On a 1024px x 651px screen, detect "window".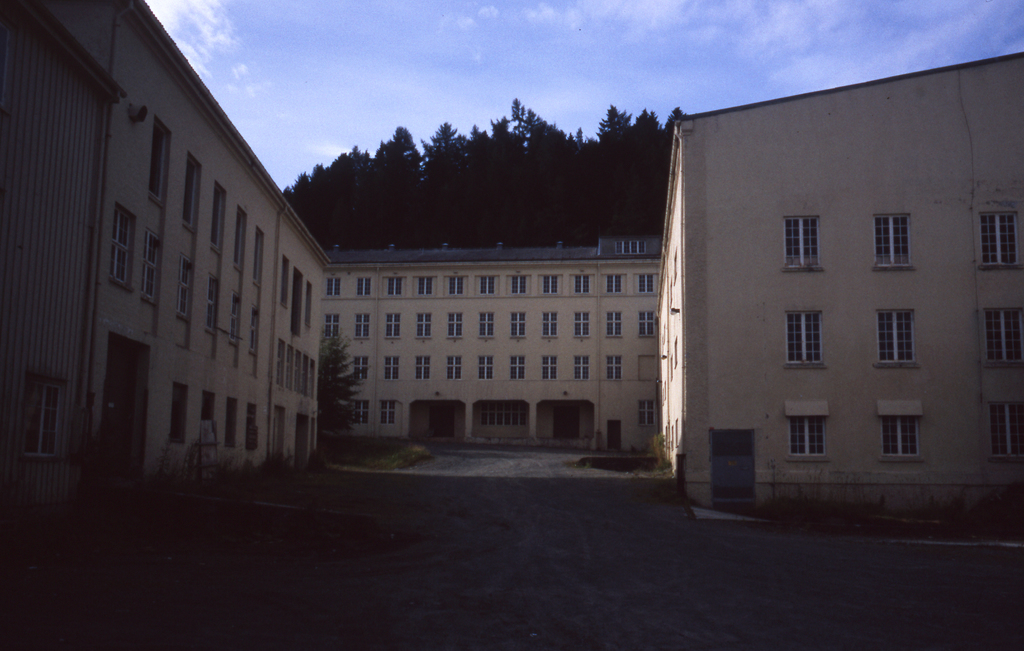
pyautogui.locateOnScreen(416, 357, 428, 379).
